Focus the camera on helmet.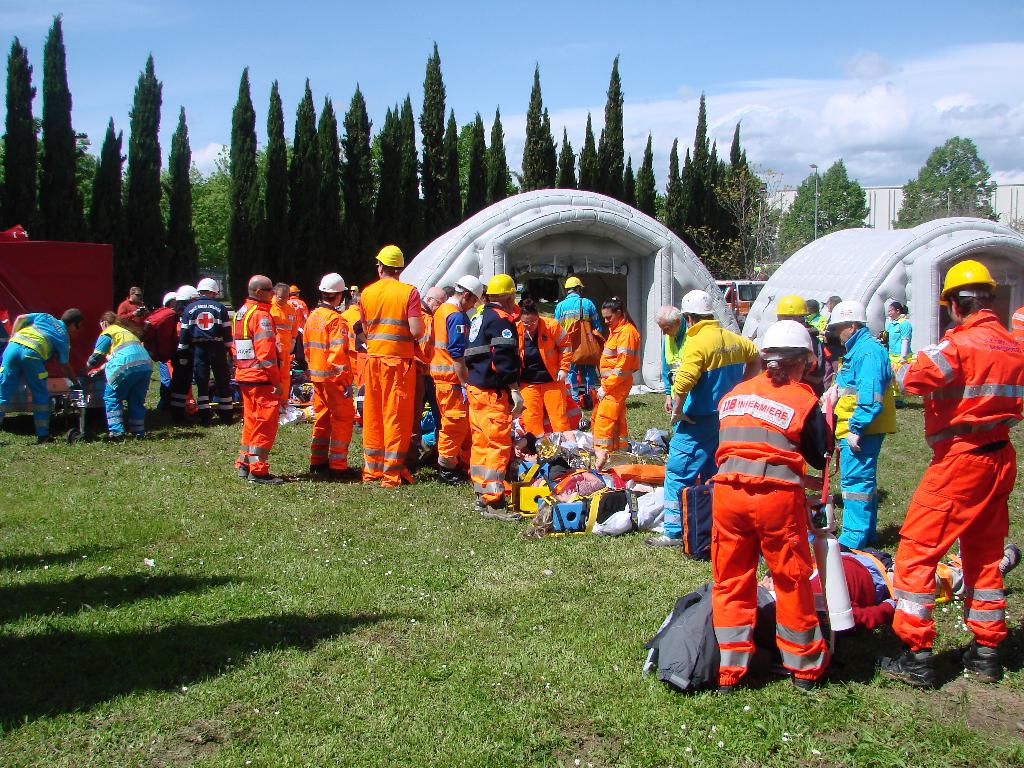
Focus region: bbox(161, 292, 179, 307).
